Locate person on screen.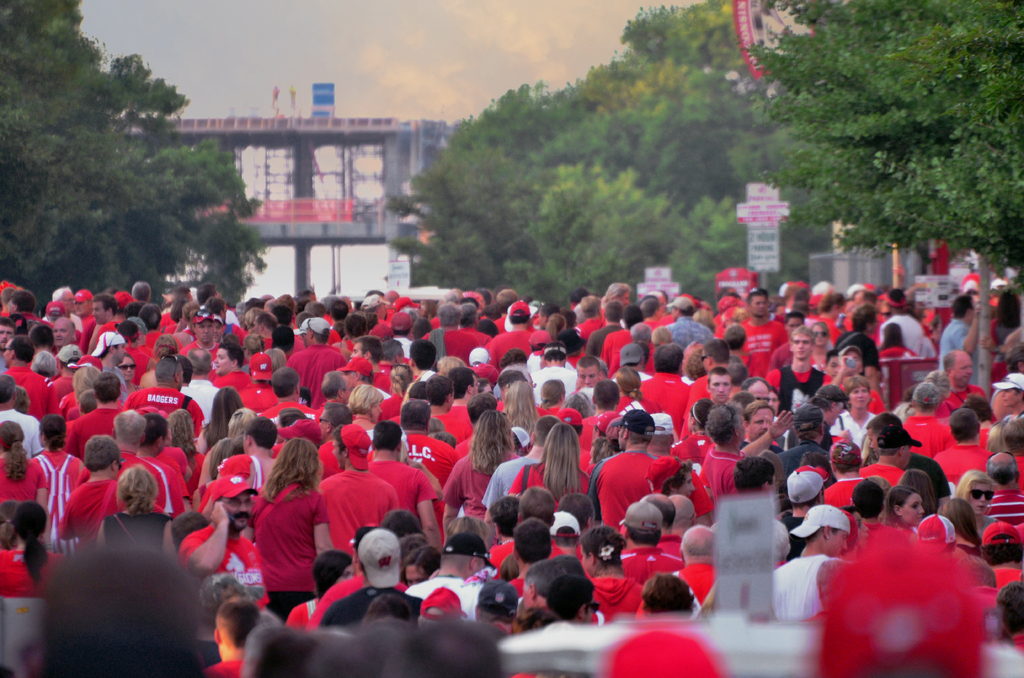
On screen at detection(129, 271, 151, 305).
